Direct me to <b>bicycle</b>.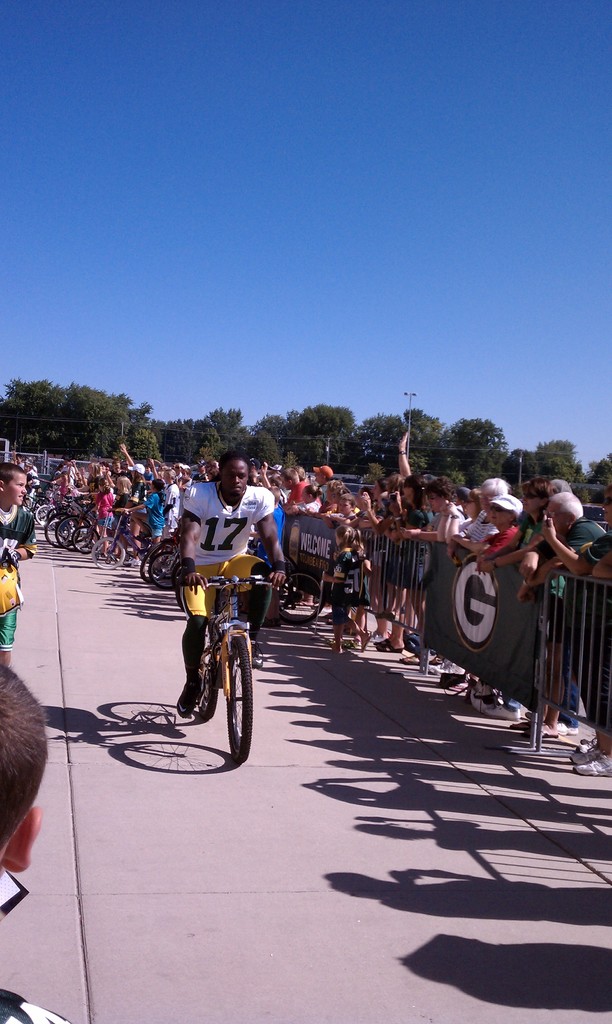
Direction: crop(145, 550, 255, 767).
